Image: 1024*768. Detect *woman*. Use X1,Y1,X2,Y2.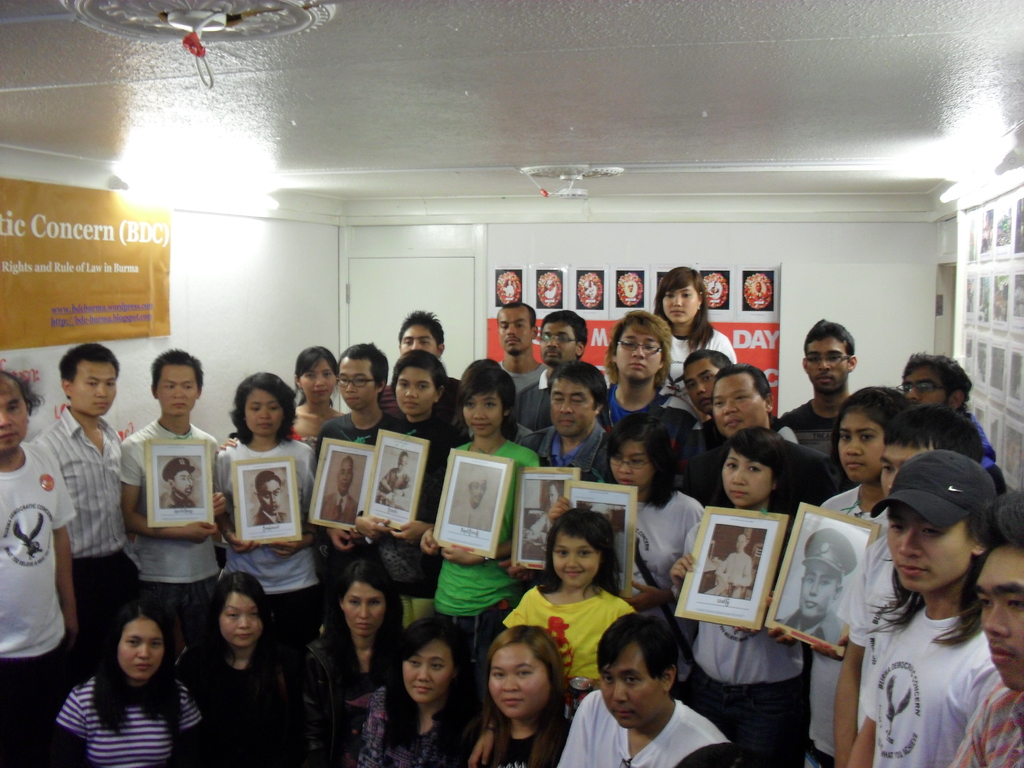
50,602,200,767.
